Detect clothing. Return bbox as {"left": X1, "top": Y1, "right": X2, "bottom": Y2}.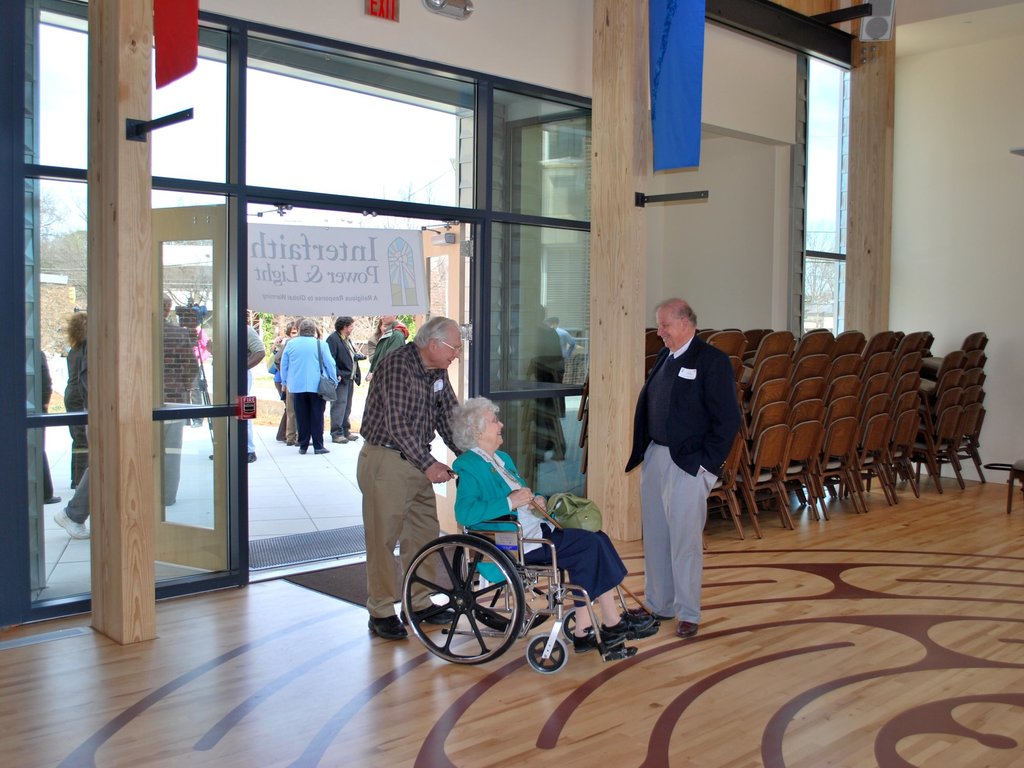
{"left": 158, "top": 311, "right": 202, "bottom": 508}.
